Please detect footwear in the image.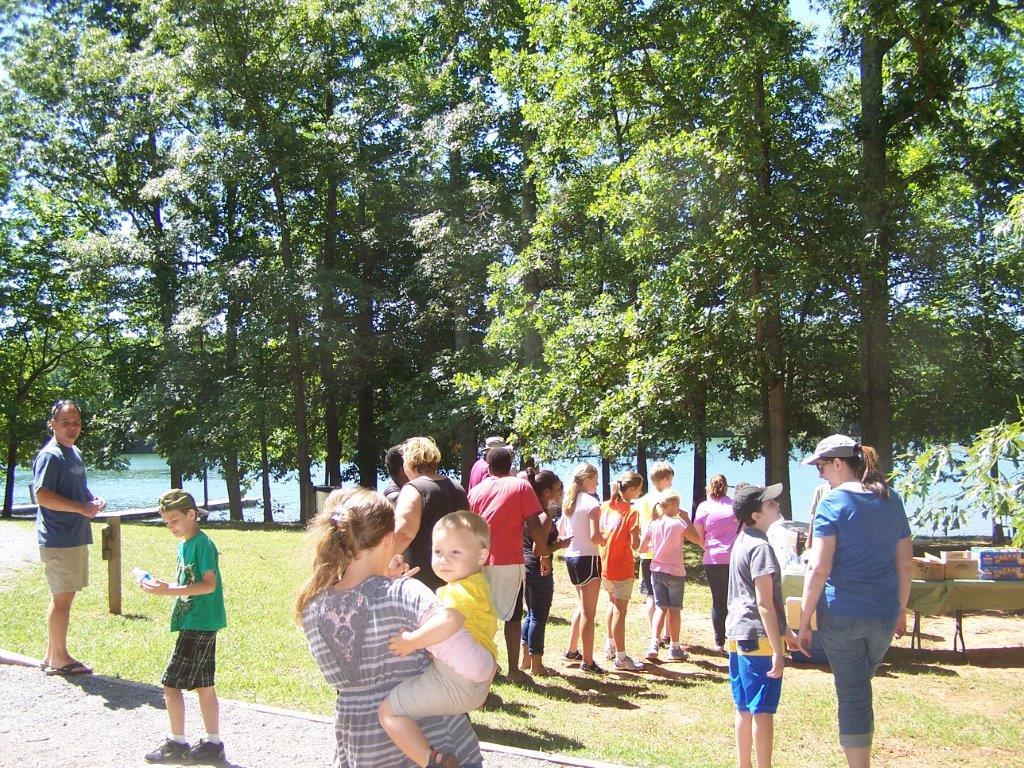
rect(534, 669, 555, 682).
